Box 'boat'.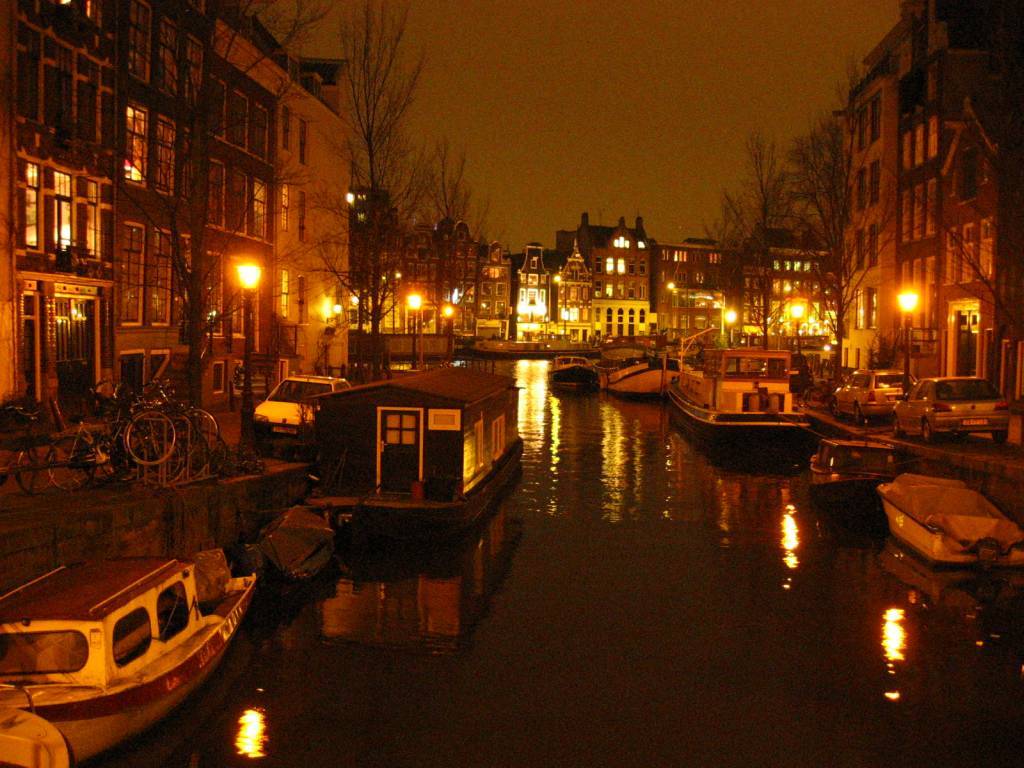
bbox(667, 337, 822, 454).
